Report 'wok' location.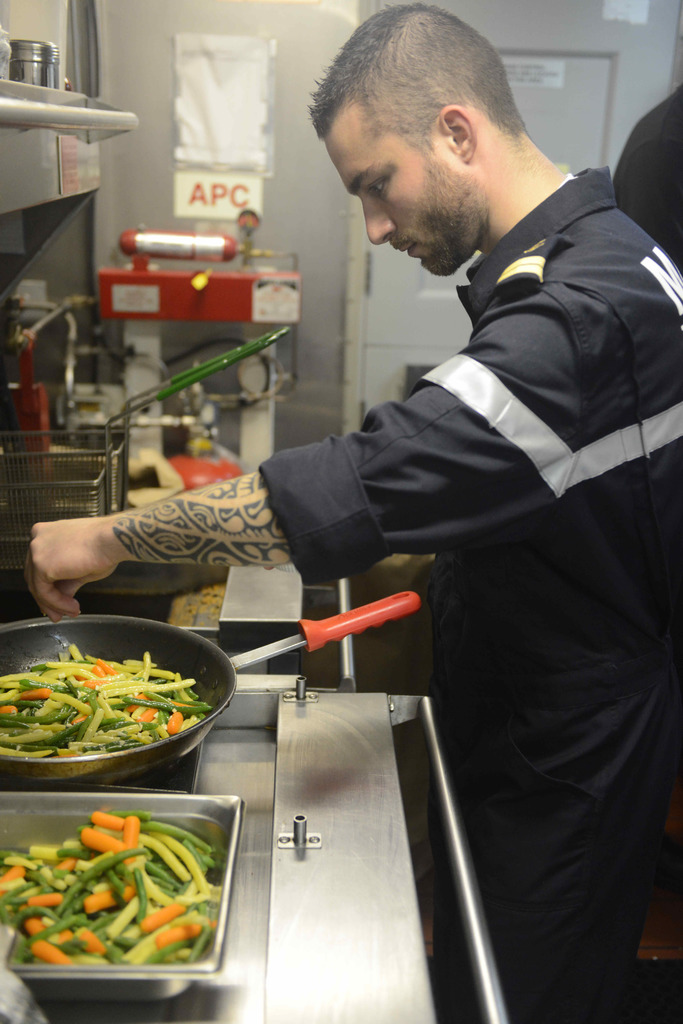
Report: 0,584,425,787.
